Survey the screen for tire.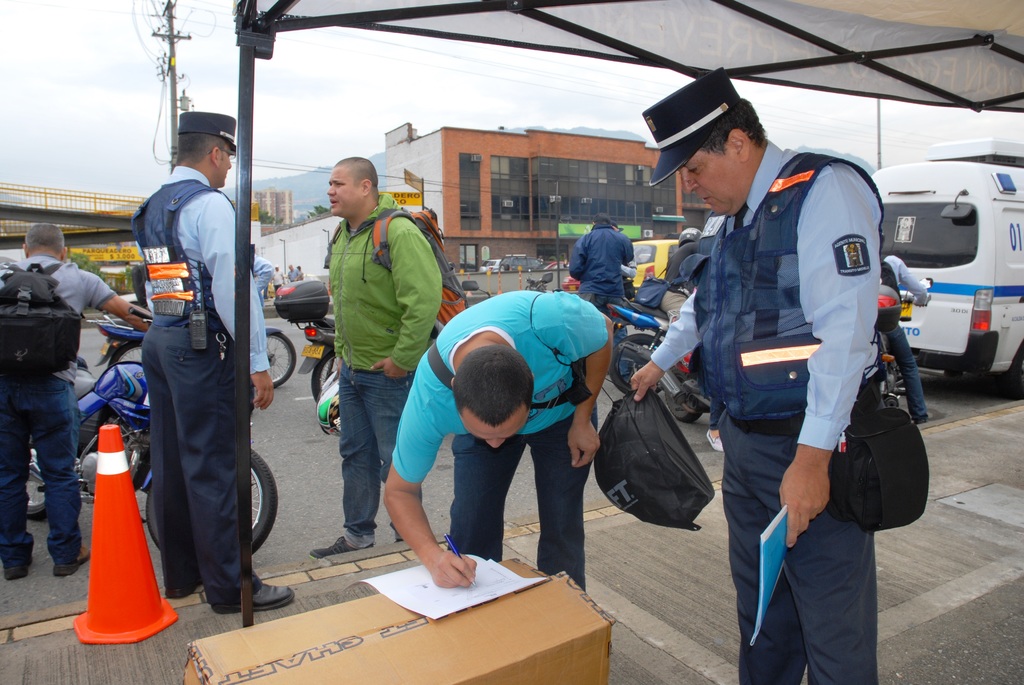
Survey found: 109, 340, 149, 366.
